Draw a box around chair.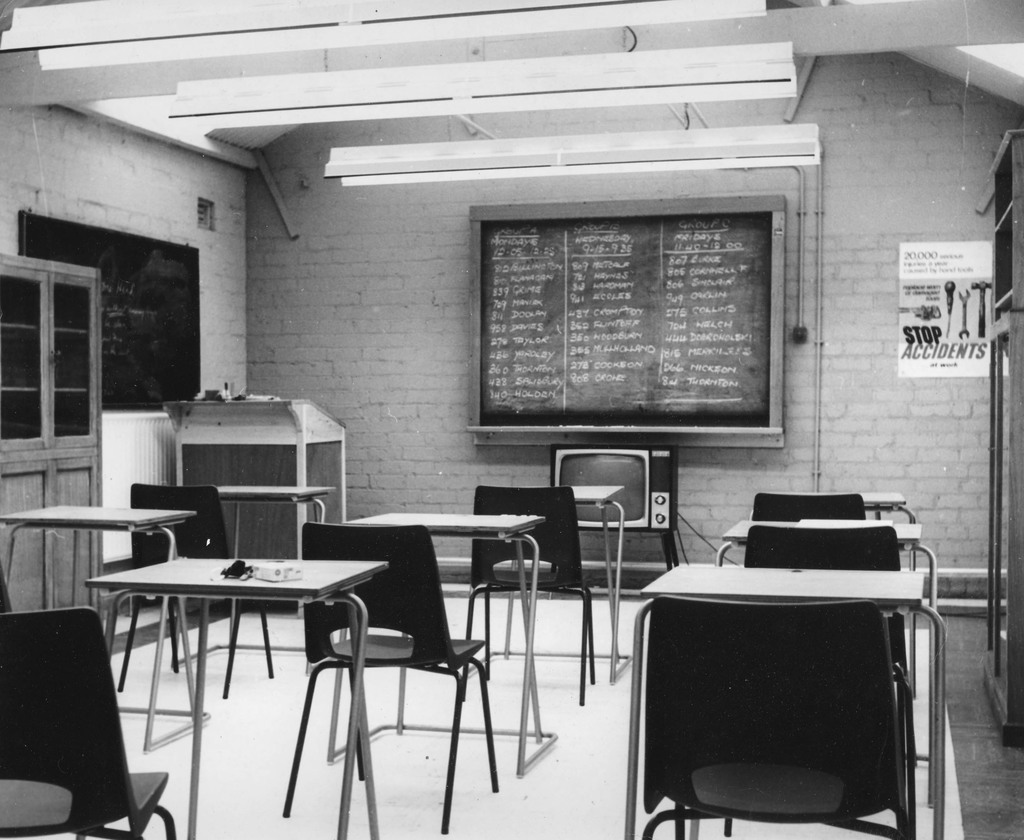
[278, 521, 497, 839].
